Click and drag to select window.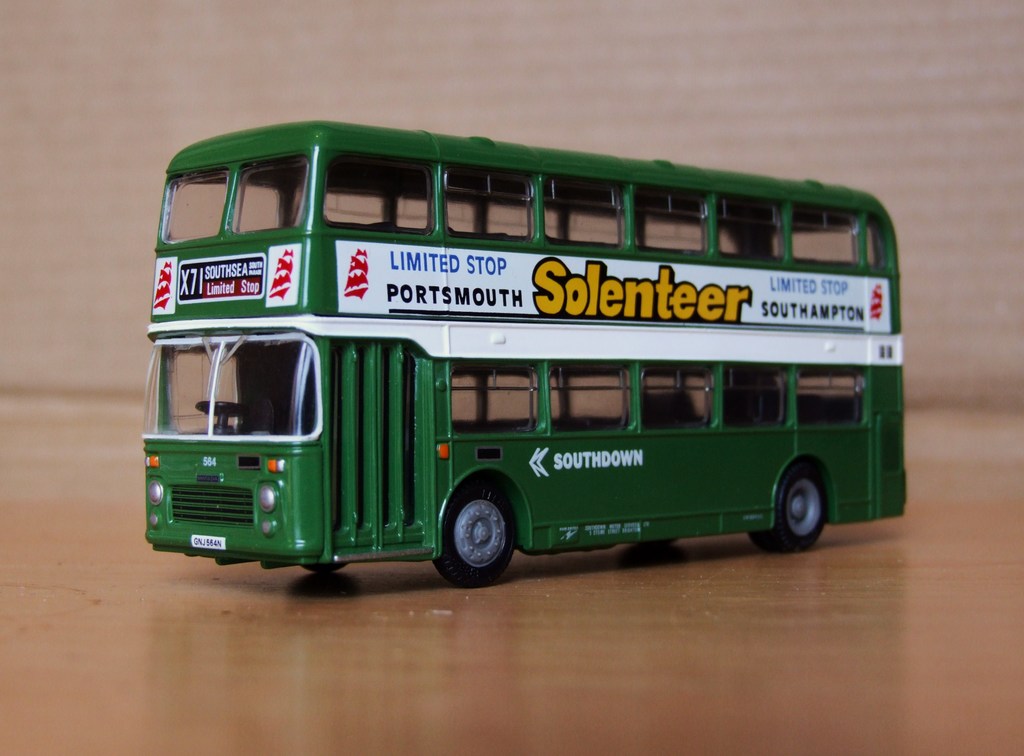
Selection: select_region(635, 188, 708, 255).
